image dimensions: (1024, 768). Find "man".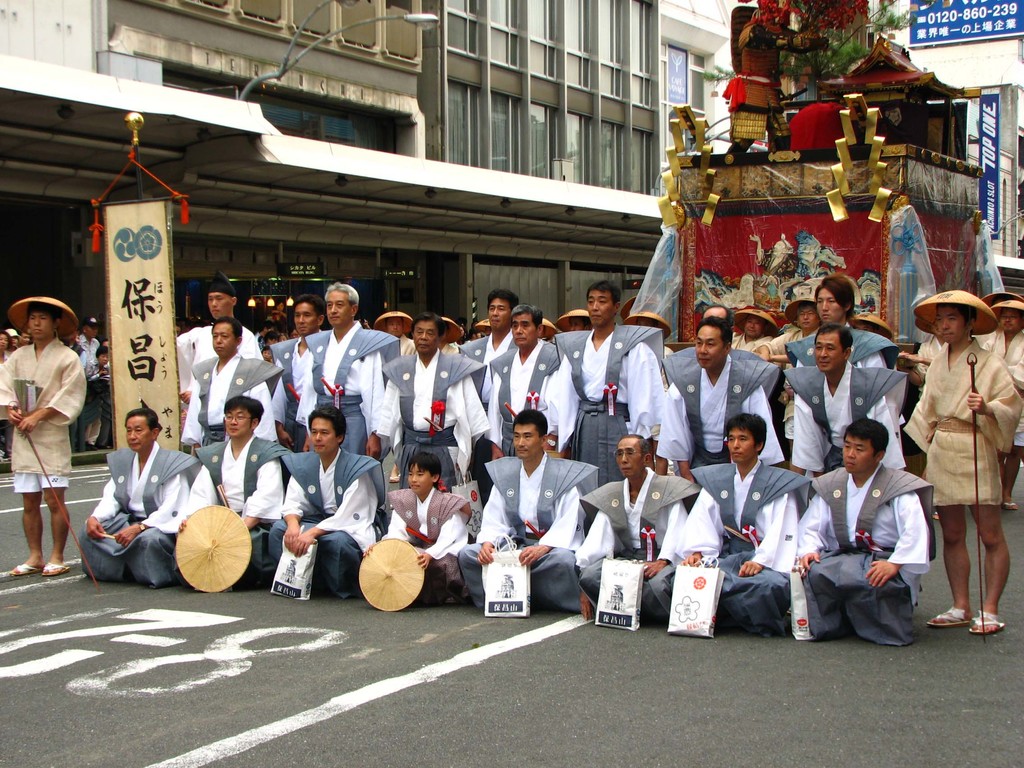
region(22, 332, 32, 344).
